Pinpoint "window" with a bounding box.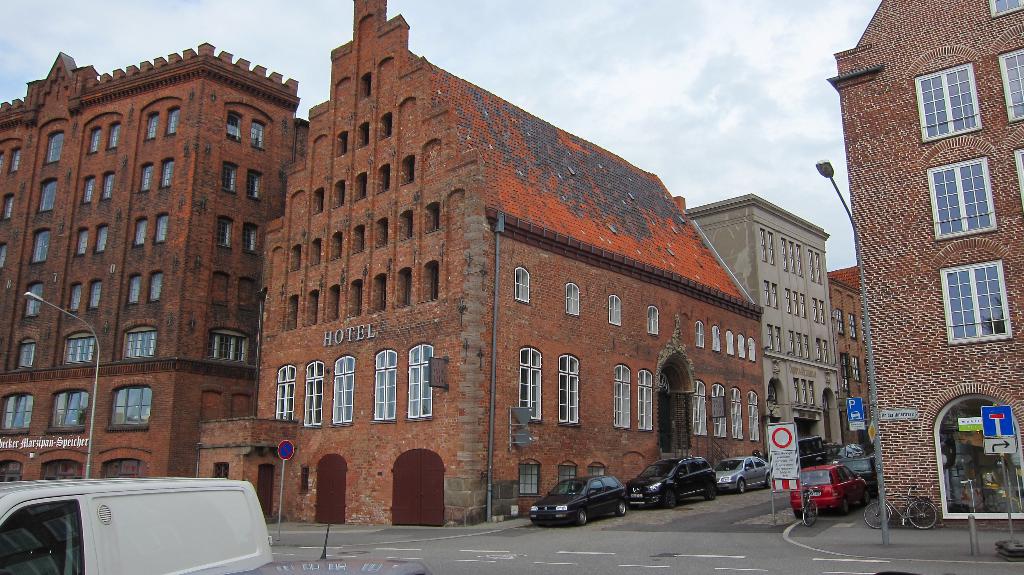
<bbox>299, 355, 328, 430</bbox>.
